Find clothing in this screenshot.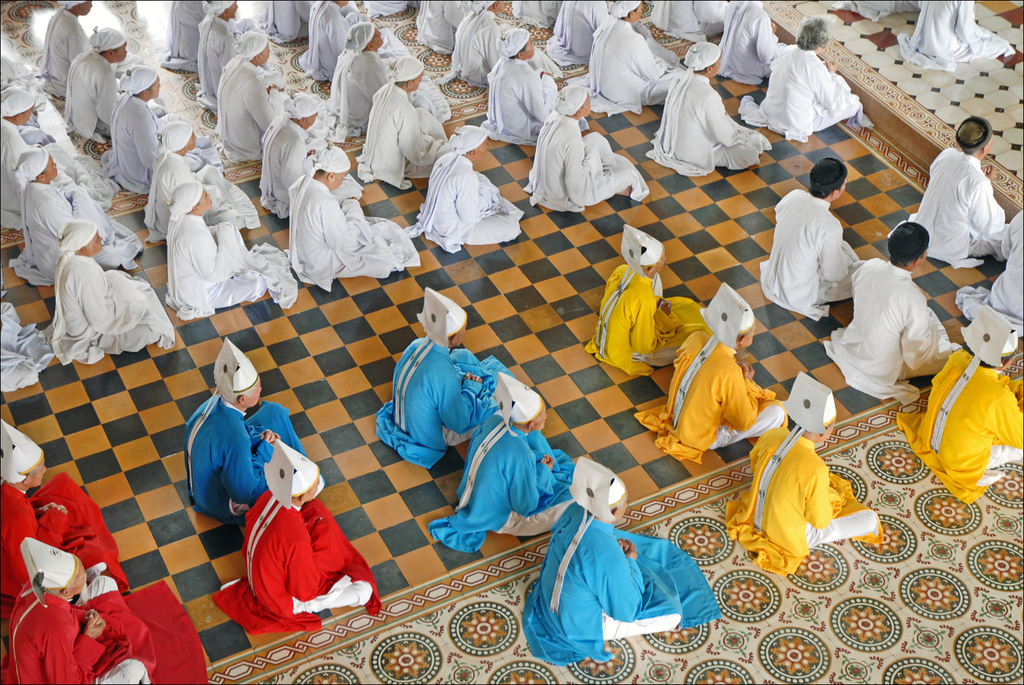
The bounding box for clothing is (0,115,58,237).
